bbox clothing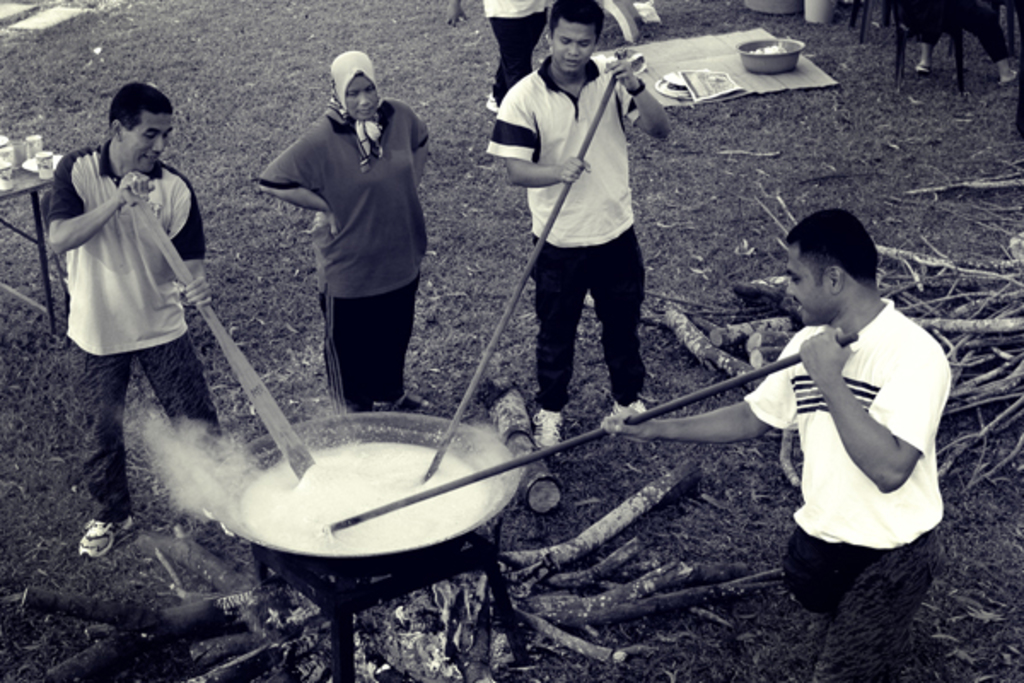
l=727, t=292, r=944, b=681
